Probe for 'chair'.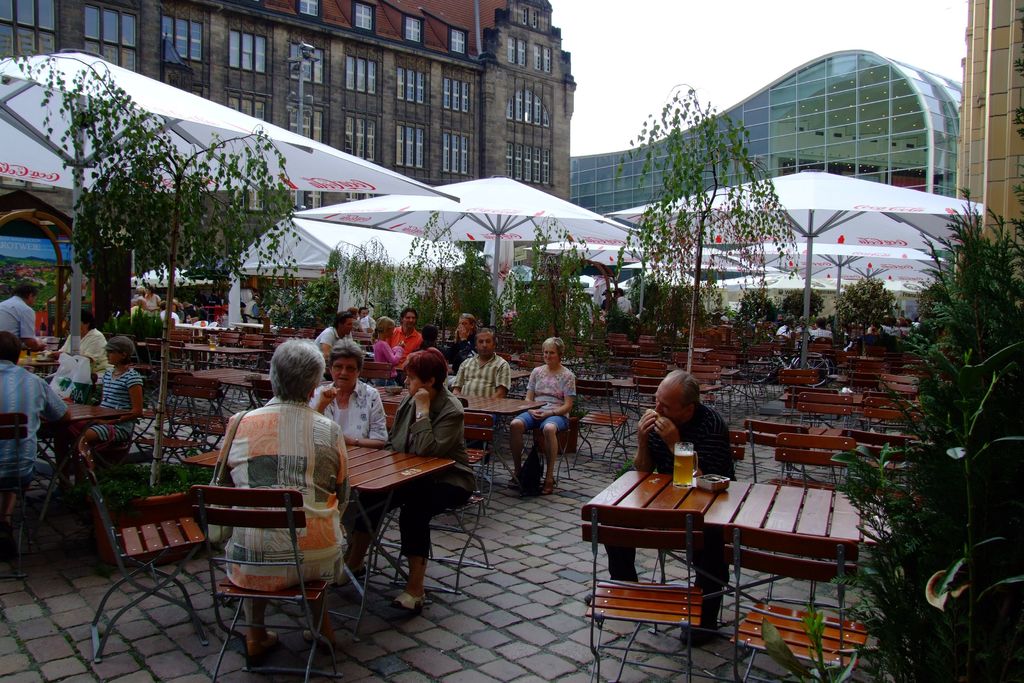
Probe result: select_region(83, 440, 218, 658).
